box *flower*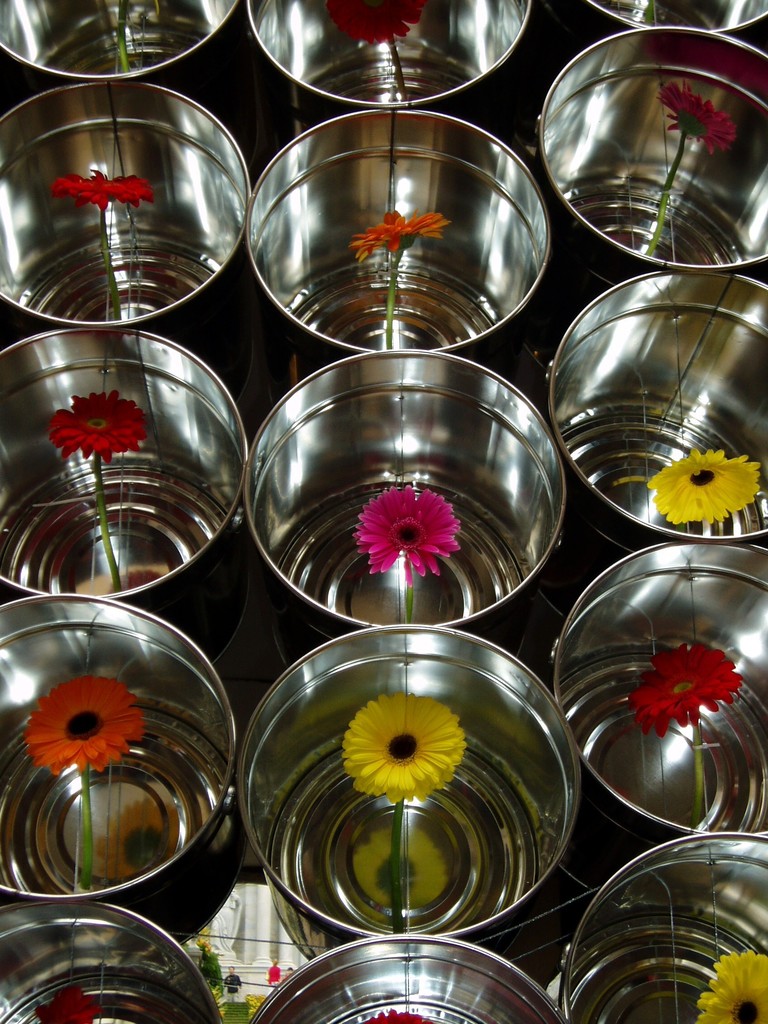
(left=632, top=644, right=744, bottom=751)
